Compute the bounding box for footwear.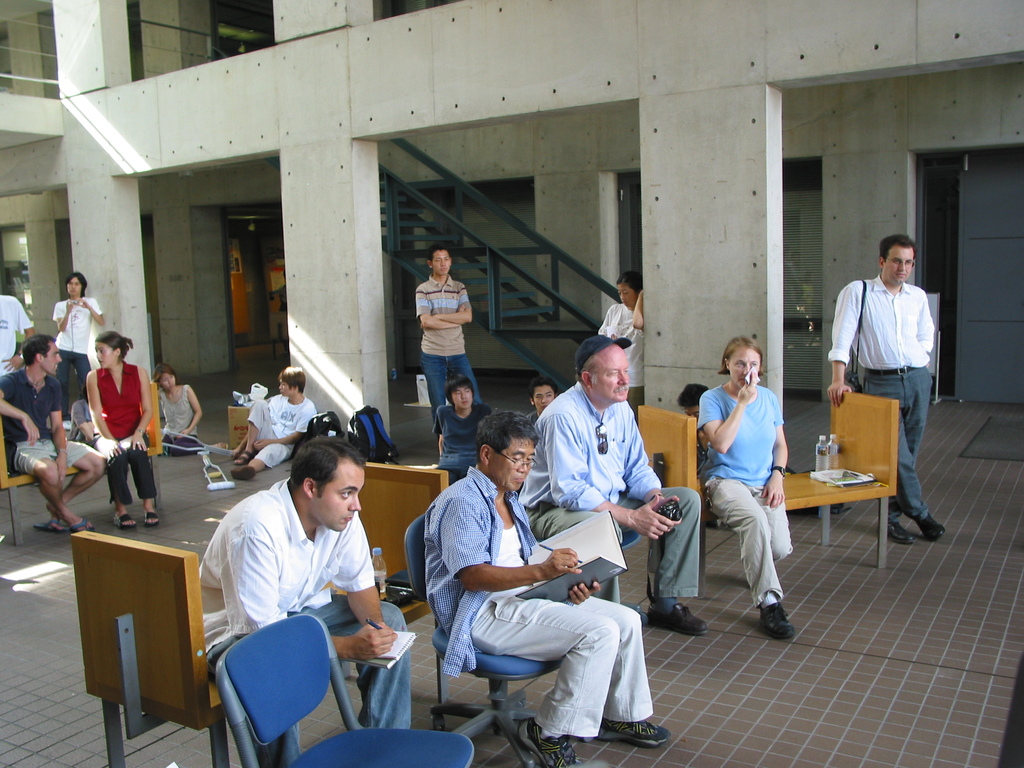
locate(761, 602, 795, 642).
